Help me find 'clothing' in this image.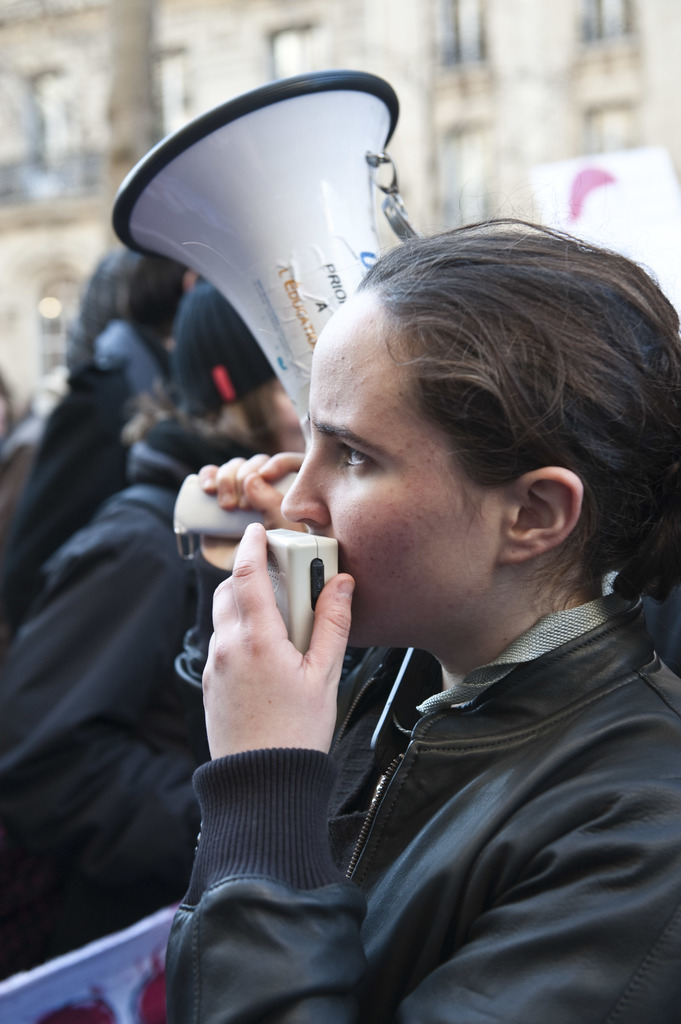
Found it: pyautogui.locateOnScreen(0, 318, 167, 643).
